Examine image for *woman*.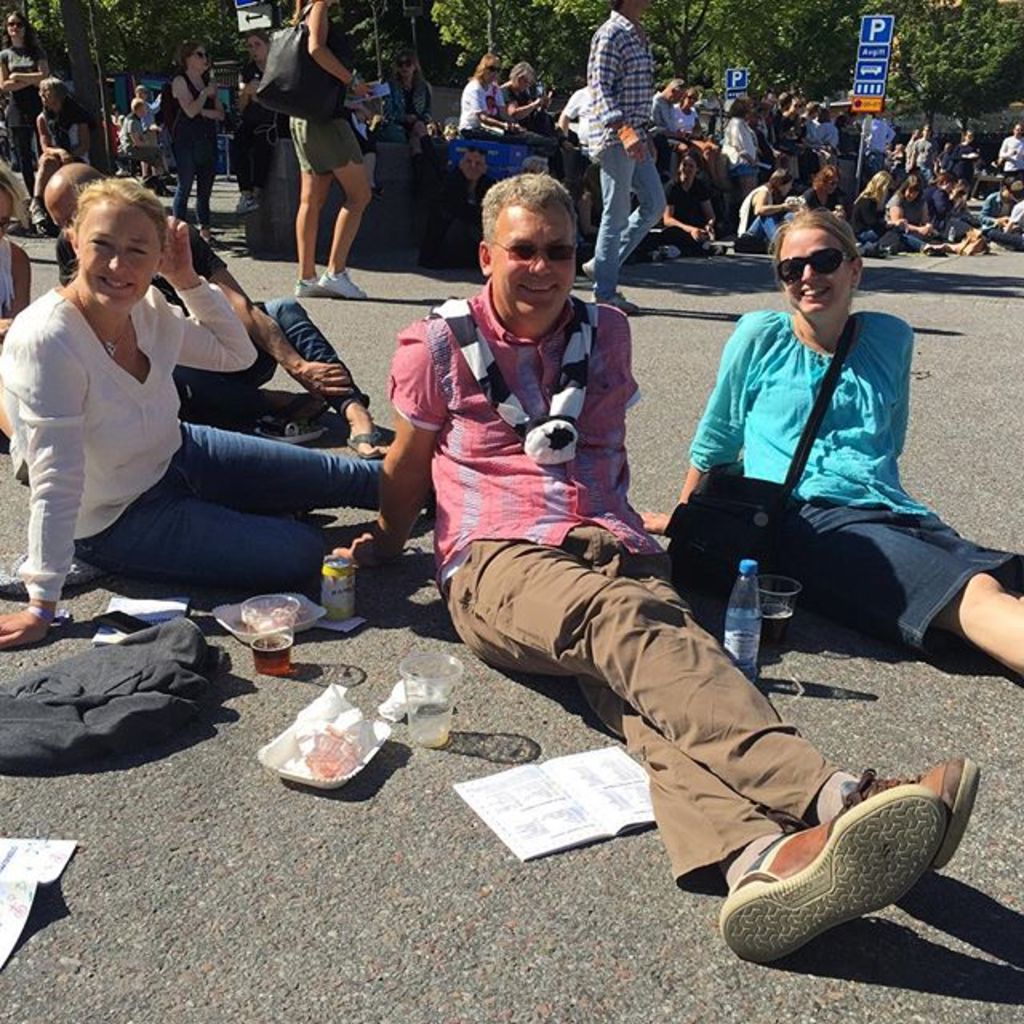
Examination result: (856,174,946,258).
